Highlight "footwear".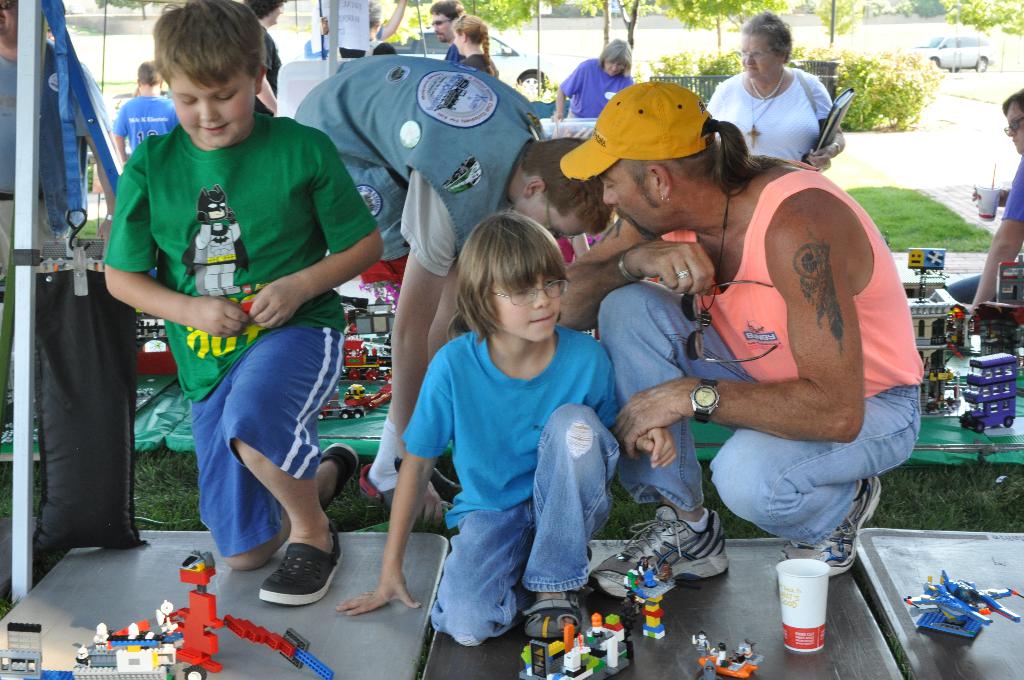
Highlighted region: (x1=320, y1=440, x2=360, y2=512).
